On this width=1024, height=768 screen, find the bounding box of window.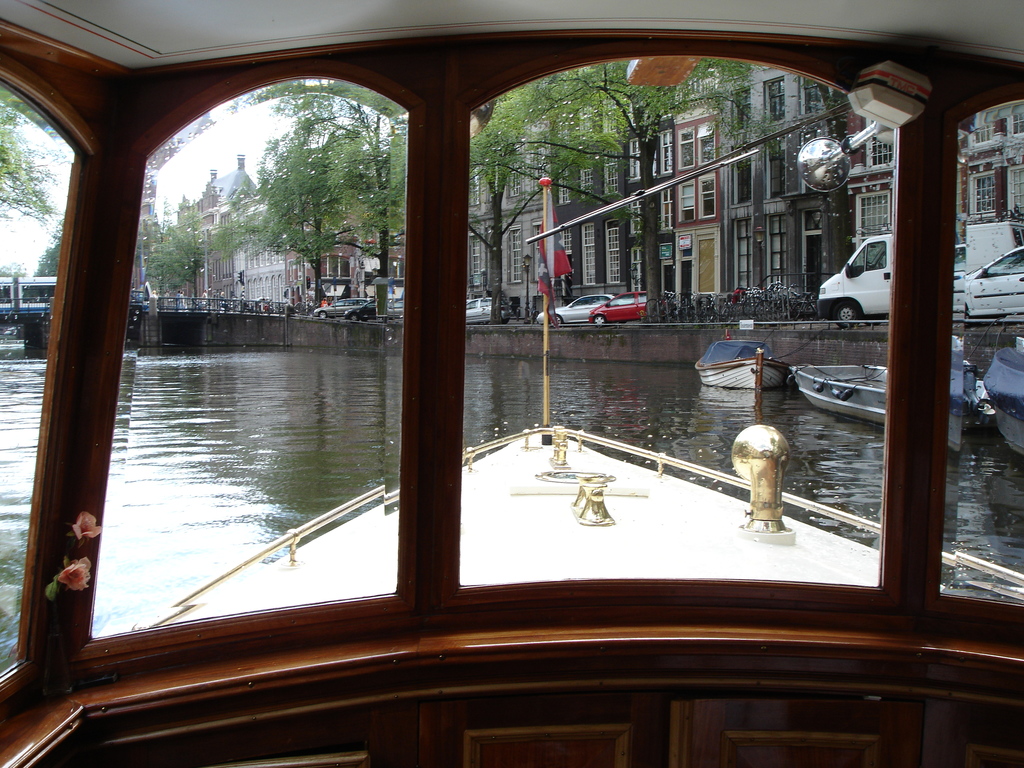
Bounding box: BBox(655, 132, 671, 177).
